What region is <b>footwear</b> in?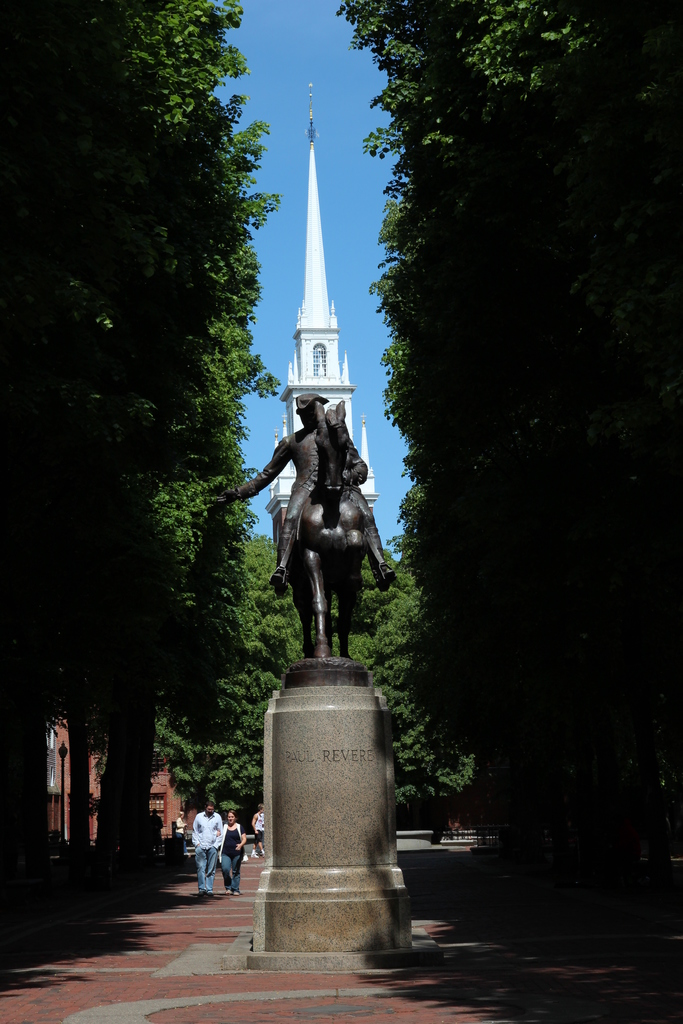
[196,888,200,895].
